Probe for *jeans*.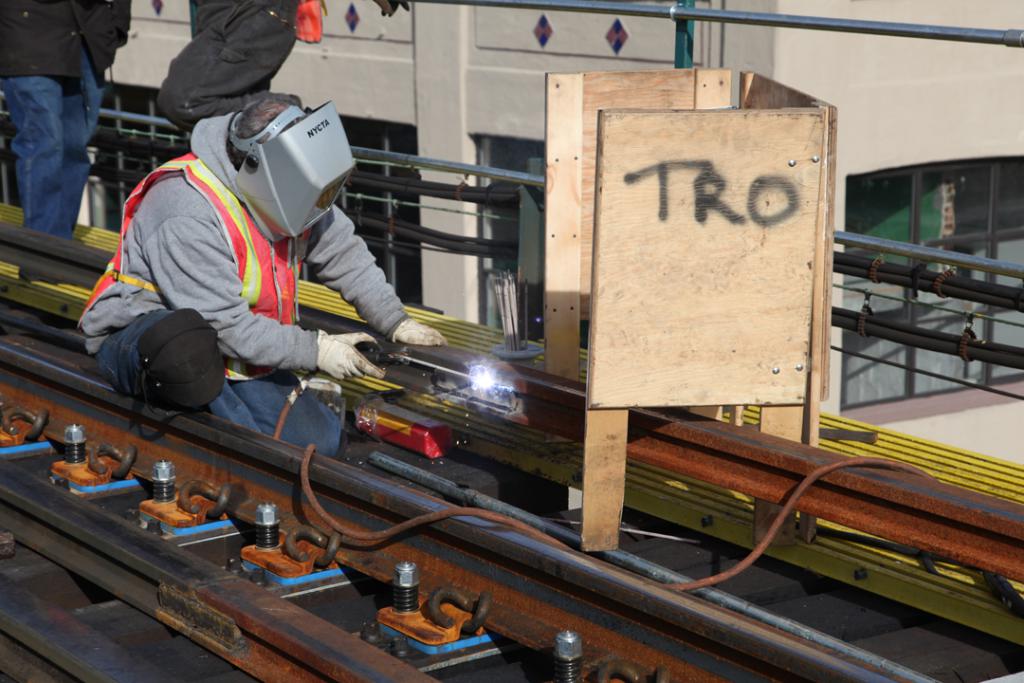
Probe result: (left=141, top=3, right=294, bottom=146).
